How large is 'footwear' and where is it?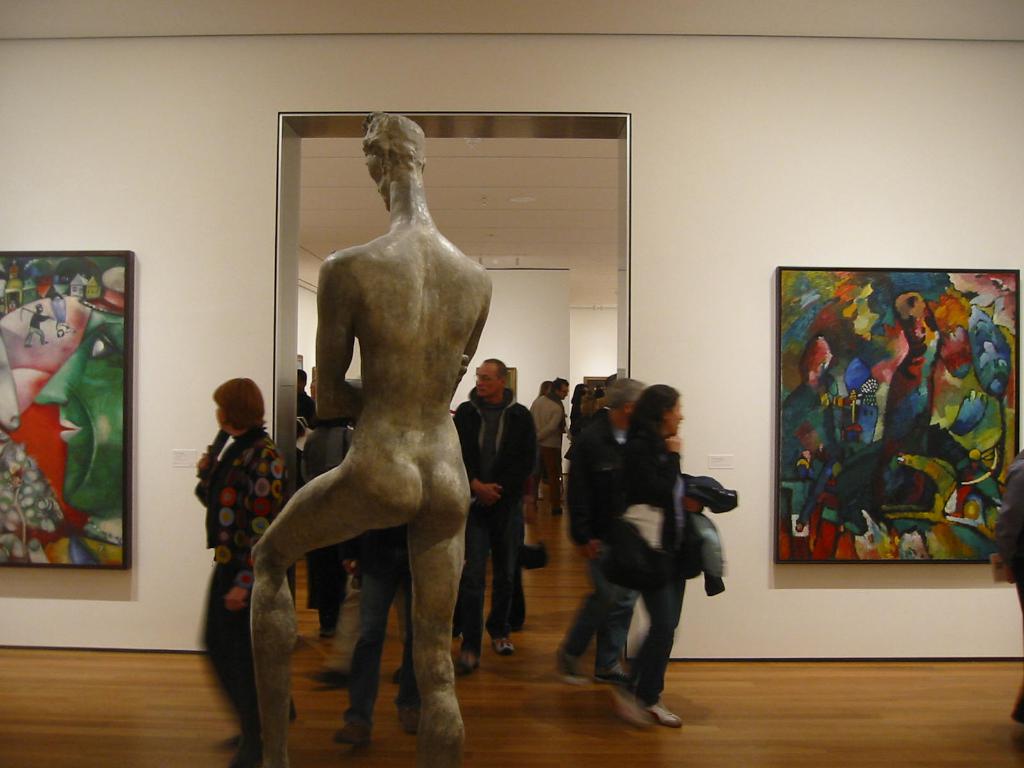
Bounding box: bbox=(591, 661, 631, 686).
